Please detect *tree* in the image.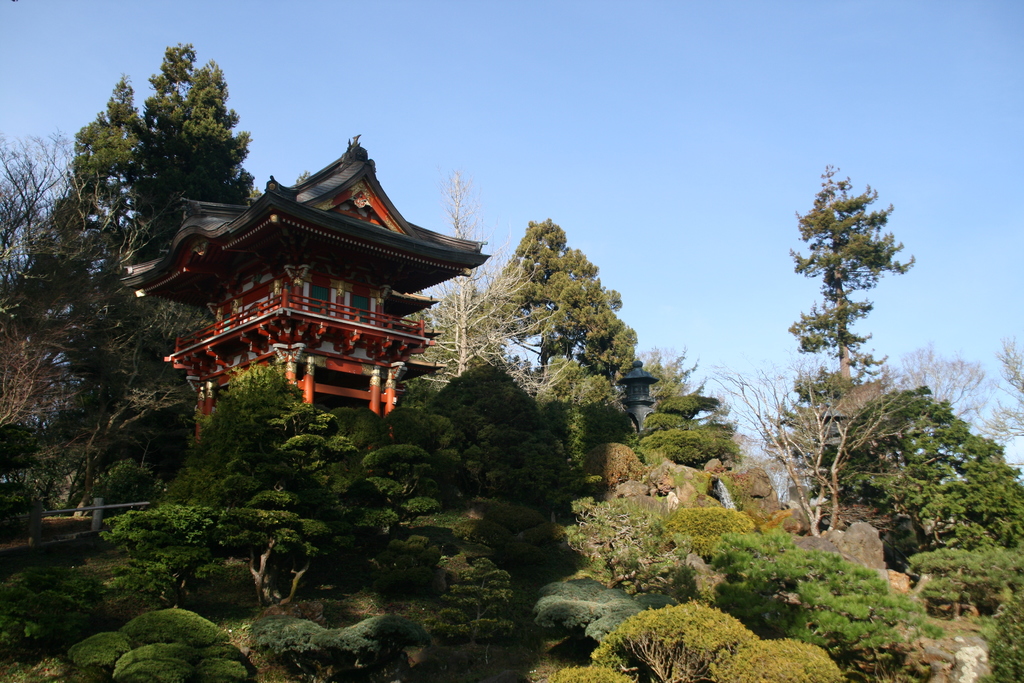
BBox(900, 333, 1023, 464).
